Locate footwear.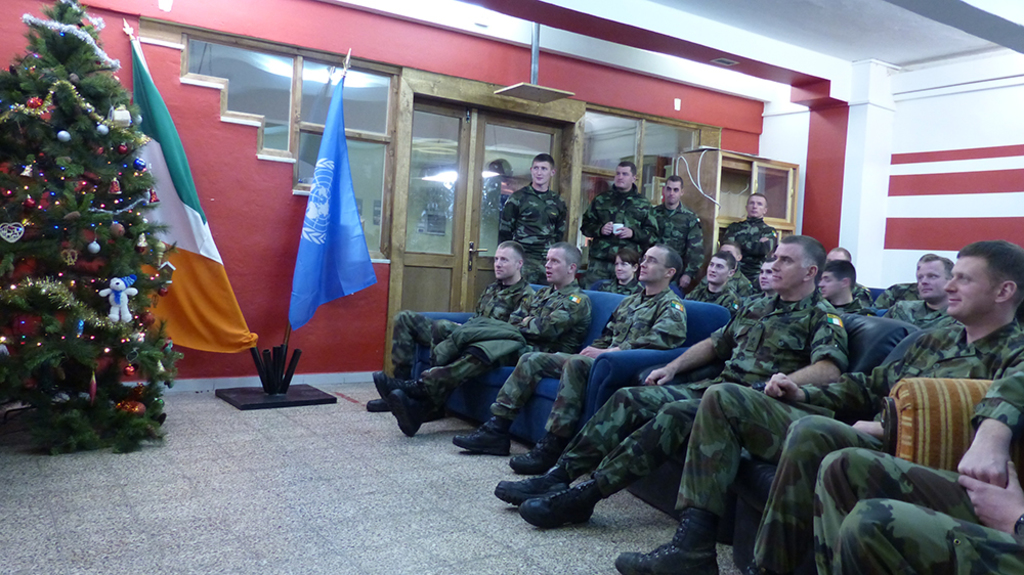
Bounding box: BBox(359, 393, 393, 411).
